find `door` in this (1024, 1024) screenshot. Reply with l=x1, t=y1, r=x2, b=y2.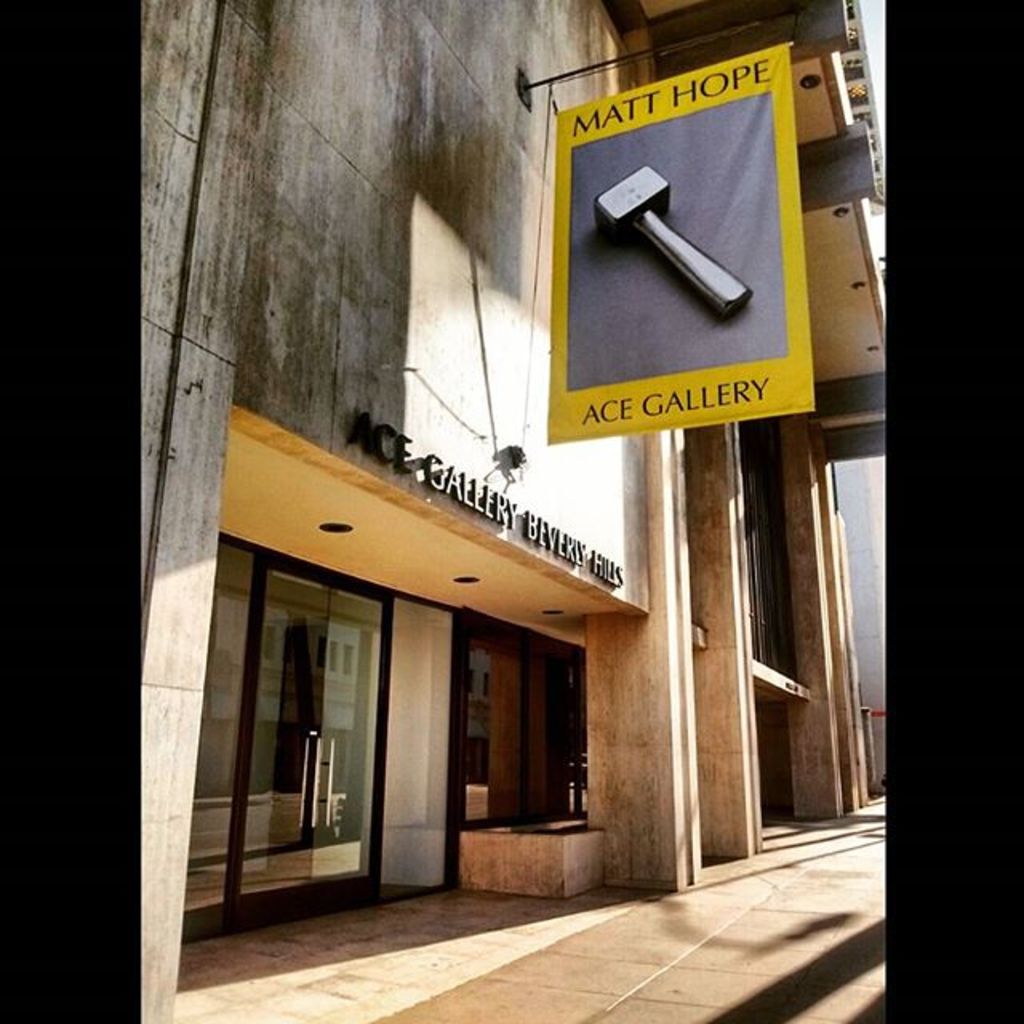
l=184, t=491, r=453, b=968.
